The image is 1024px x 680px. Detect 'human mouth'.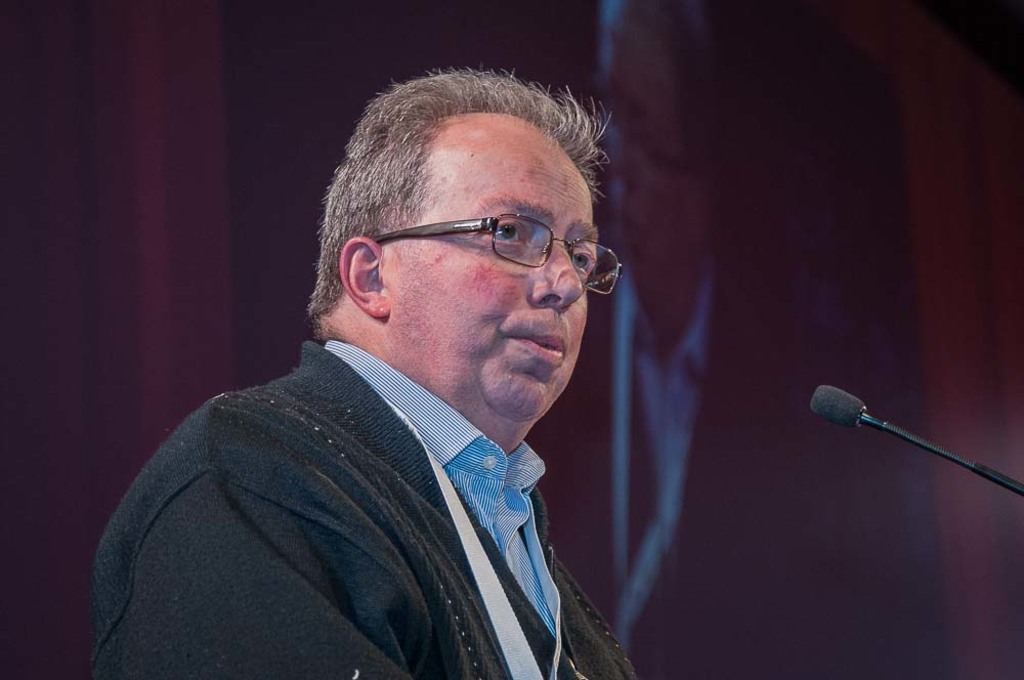
Detection: <region>512, 334, 565, 366</region>.
